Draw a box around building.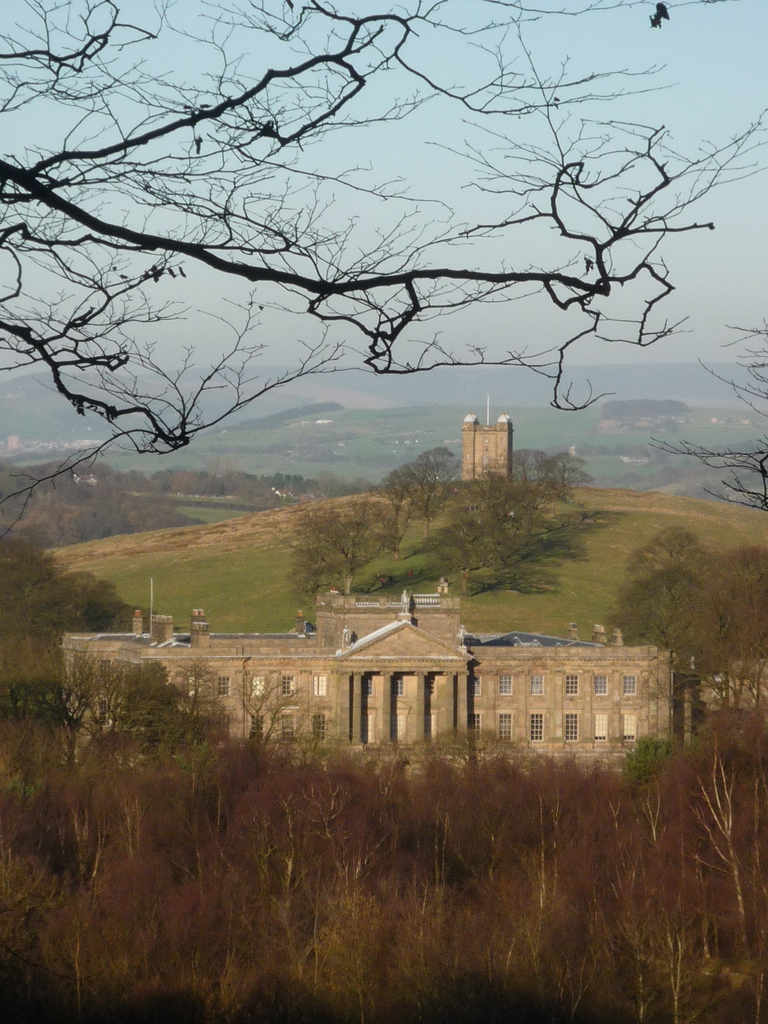
460 417 512 479.
